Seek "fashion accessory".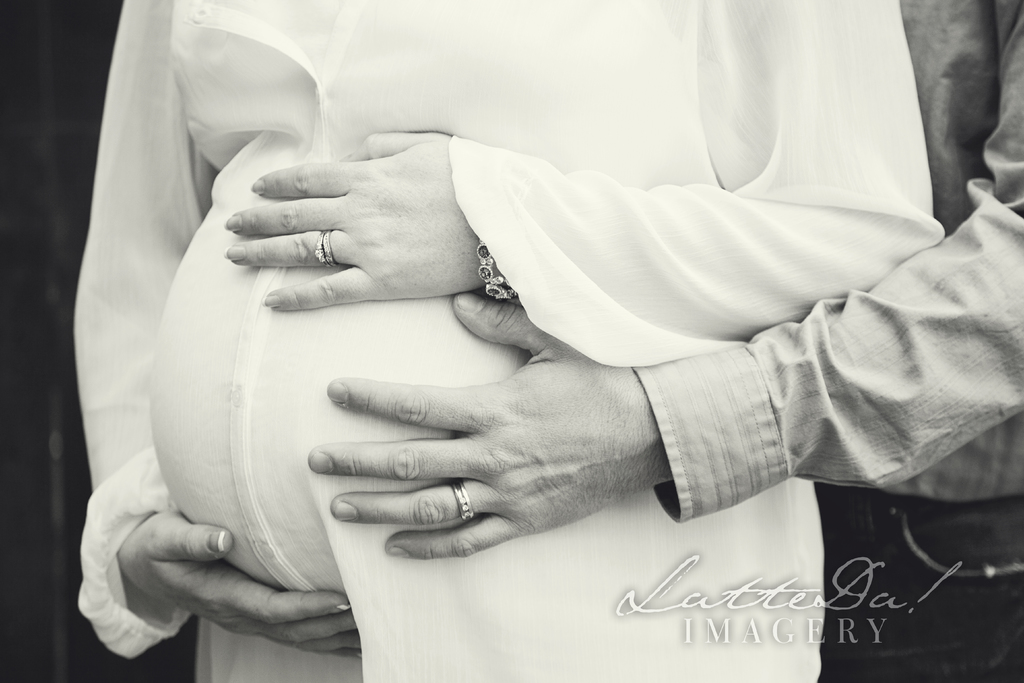
<region>319, 238, 325, 268</region>.
